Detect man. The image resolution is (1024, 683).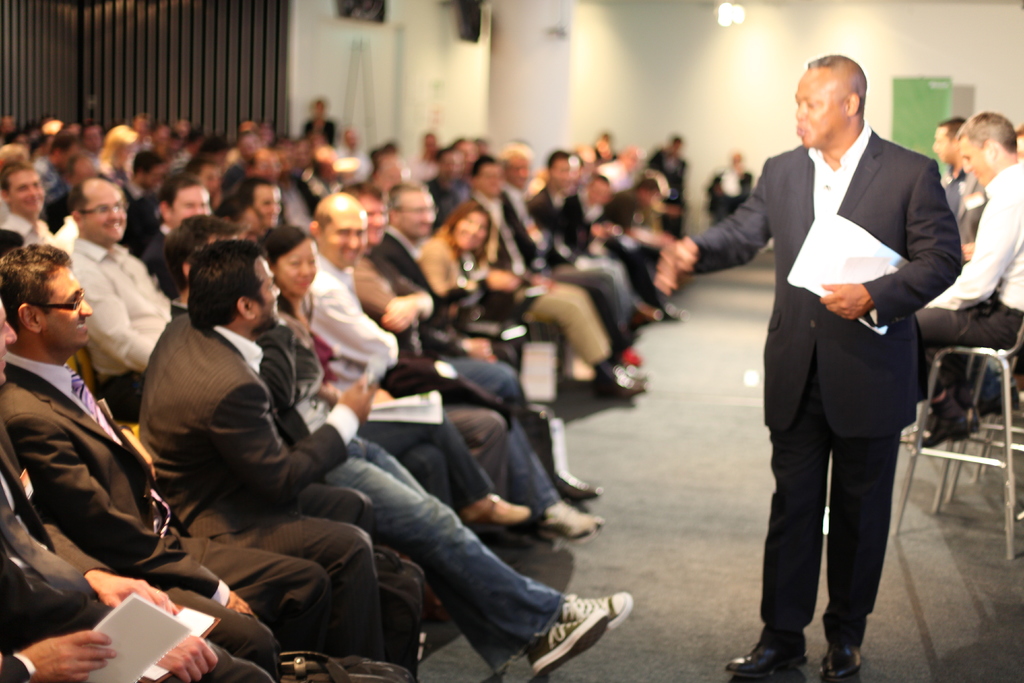
x1=124 y1=149 x2=179 y2=250.
